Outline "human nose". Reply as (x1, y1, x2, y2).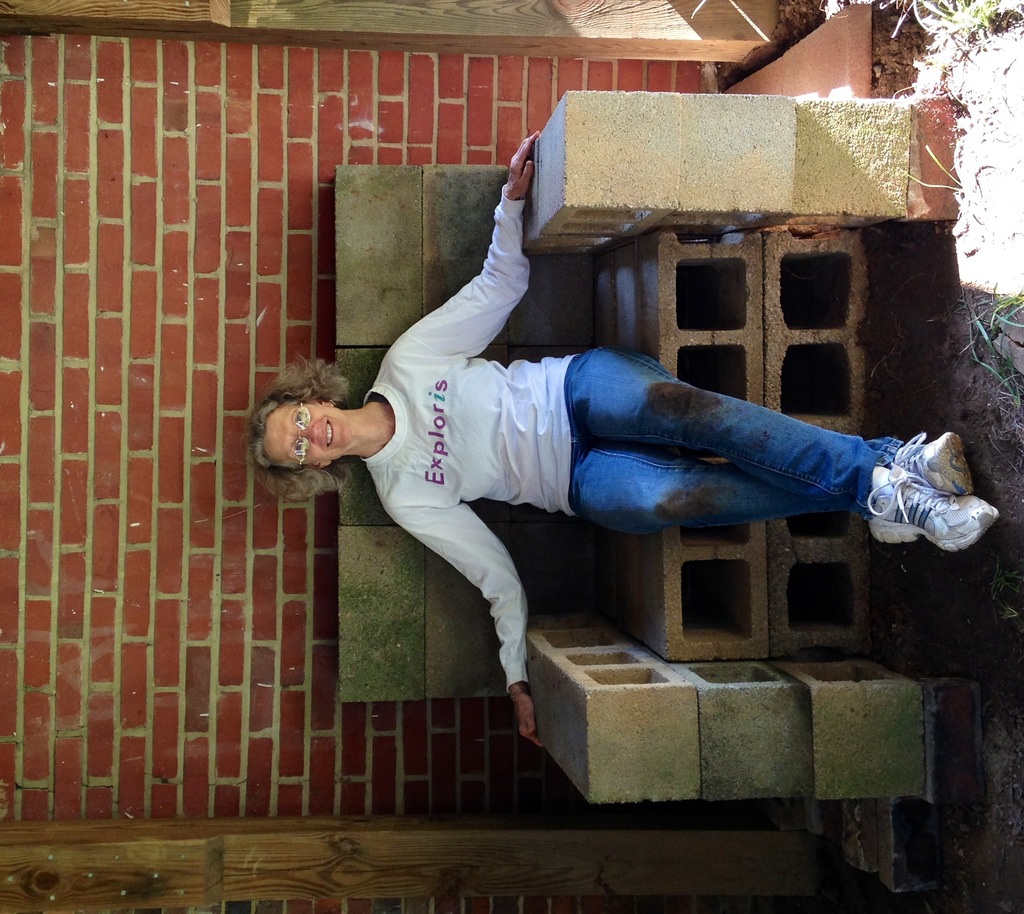
(299, 425, 317, 440).
